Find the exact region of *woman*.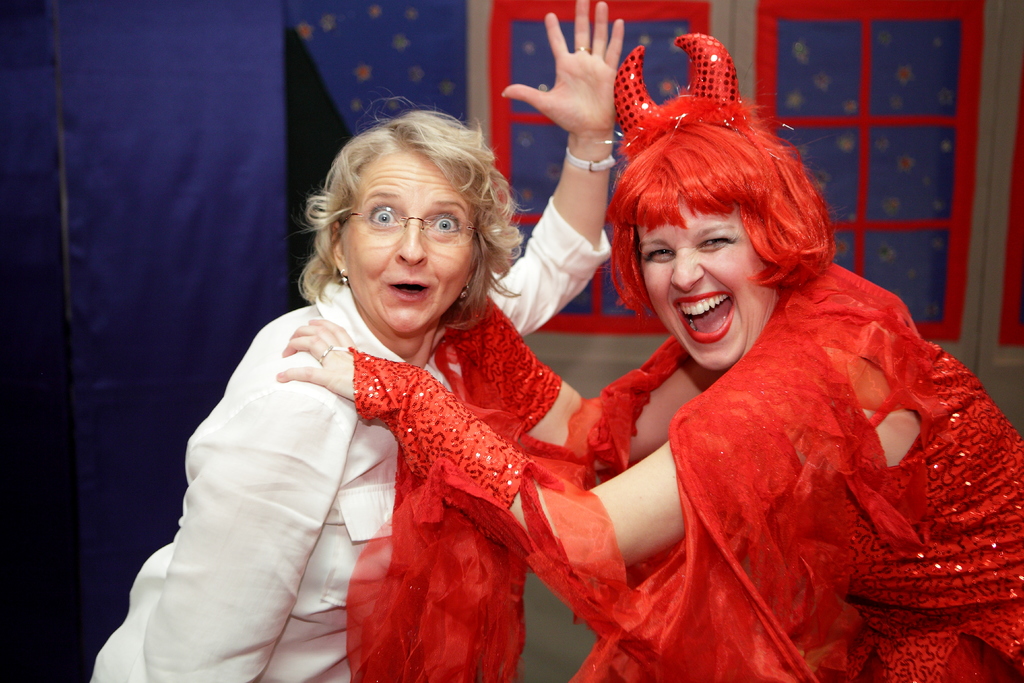
Exact region: bbox(275, 31, 1023, 682).
